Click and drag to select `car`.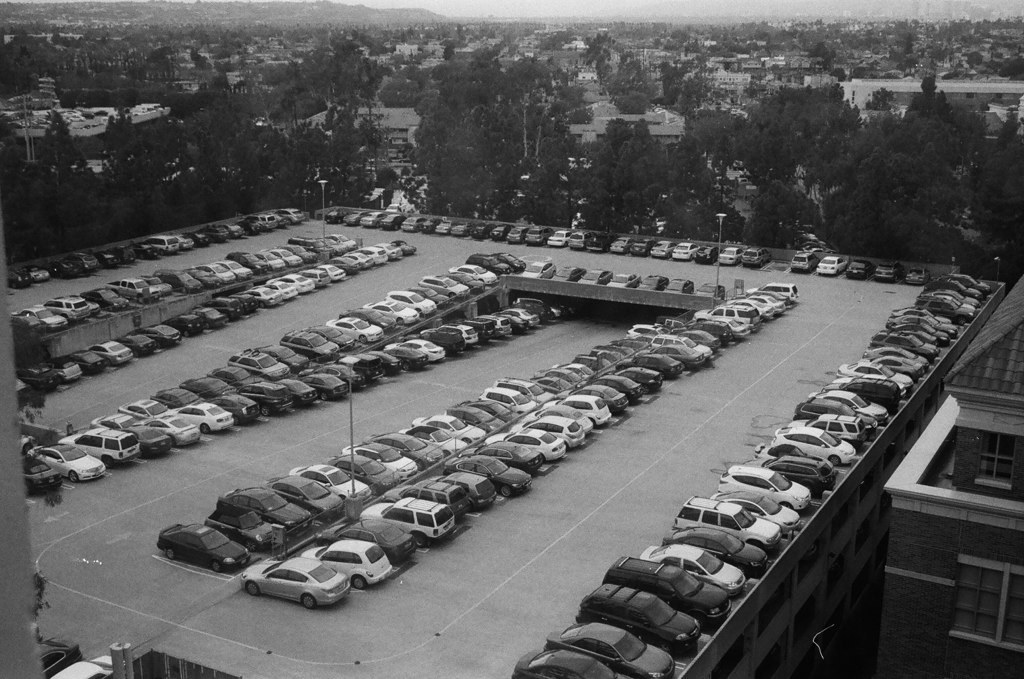
Selection: [left=902, top=265, right=930, bottom=285].
